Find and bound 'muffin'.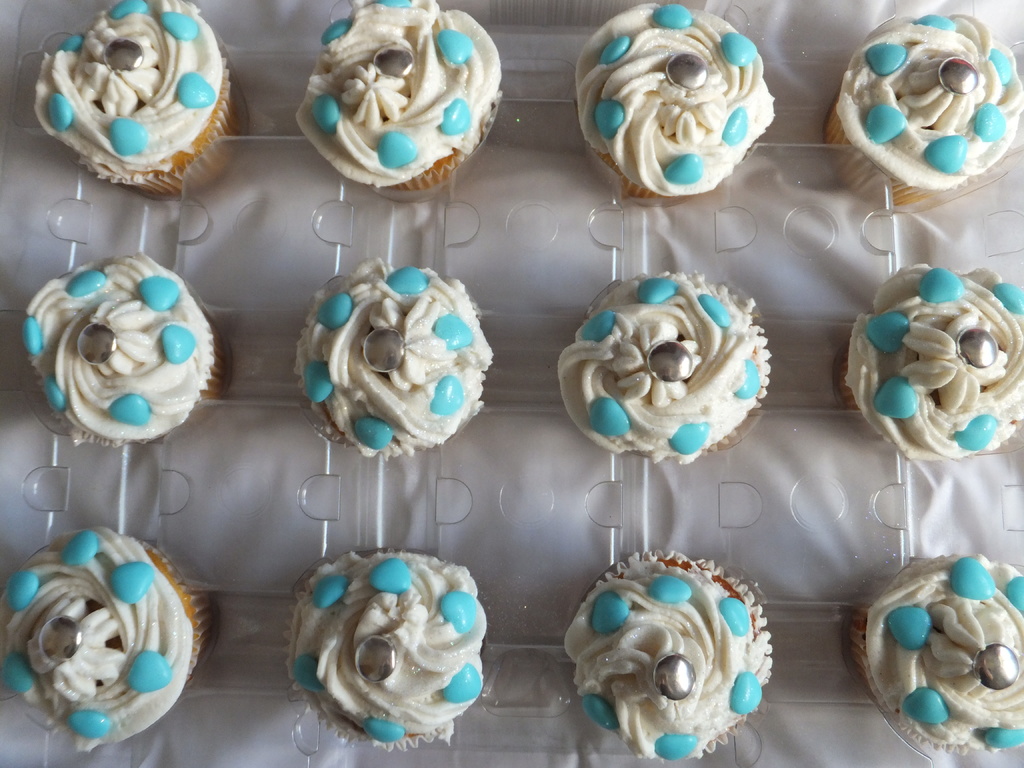
Bound: detection(33, 10, 231, 214).
